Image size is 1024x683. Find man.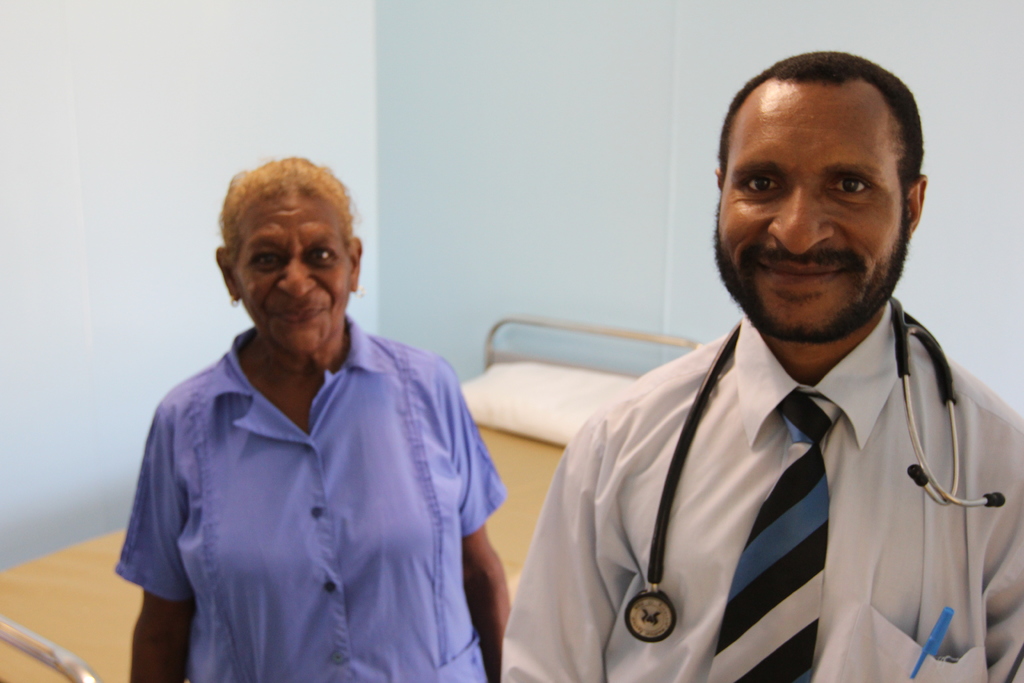
<region>495, 44, 1023, 682</region>.
